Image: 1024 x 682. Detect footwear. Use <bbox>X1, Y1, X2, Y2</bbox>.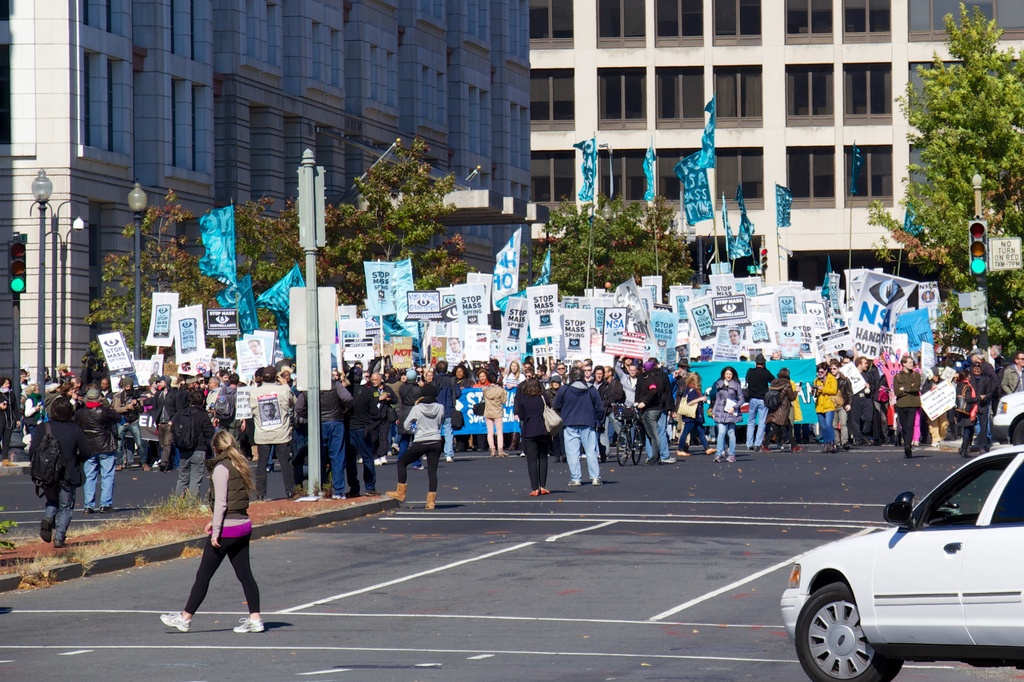
<bbox>521, 450, 526, 457</bbox>.
